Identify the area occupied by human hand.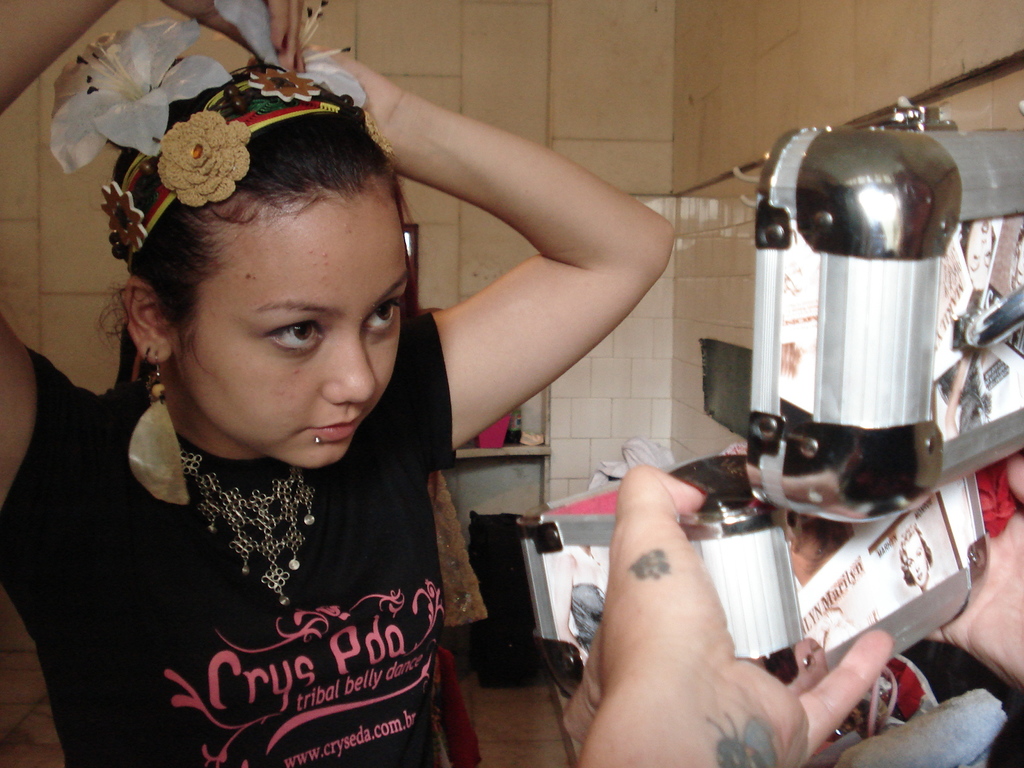
Area: 564 466 896 767.
